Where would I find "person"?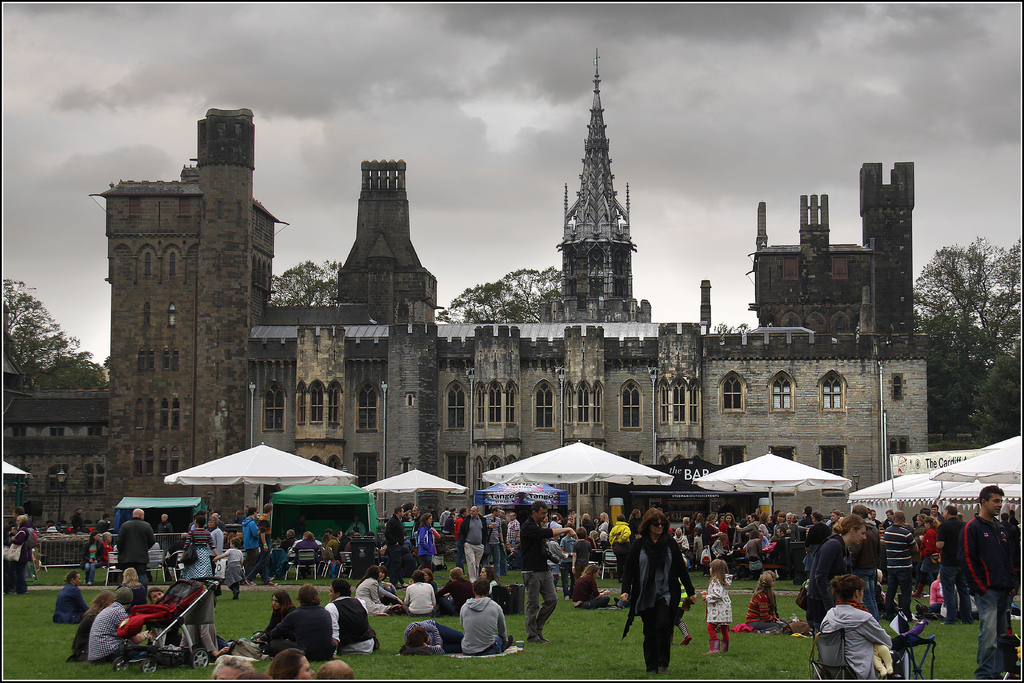
At bbox=[932, 506, 963, 609].
